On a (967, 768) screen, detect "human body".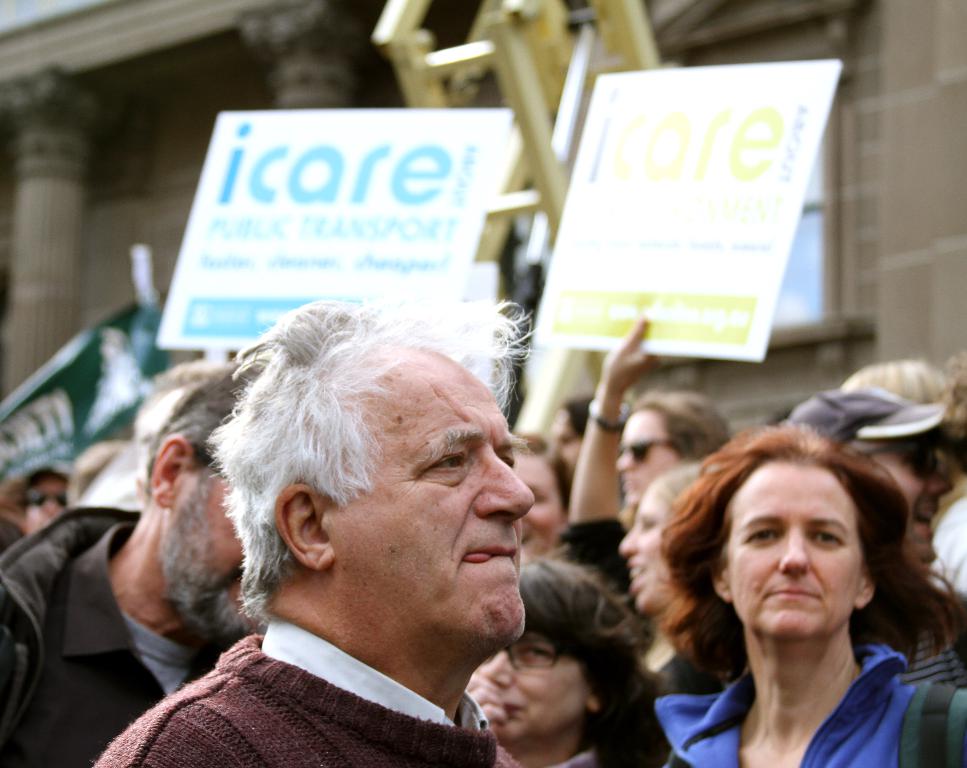
bbox=(0, 334, 262, 750).
